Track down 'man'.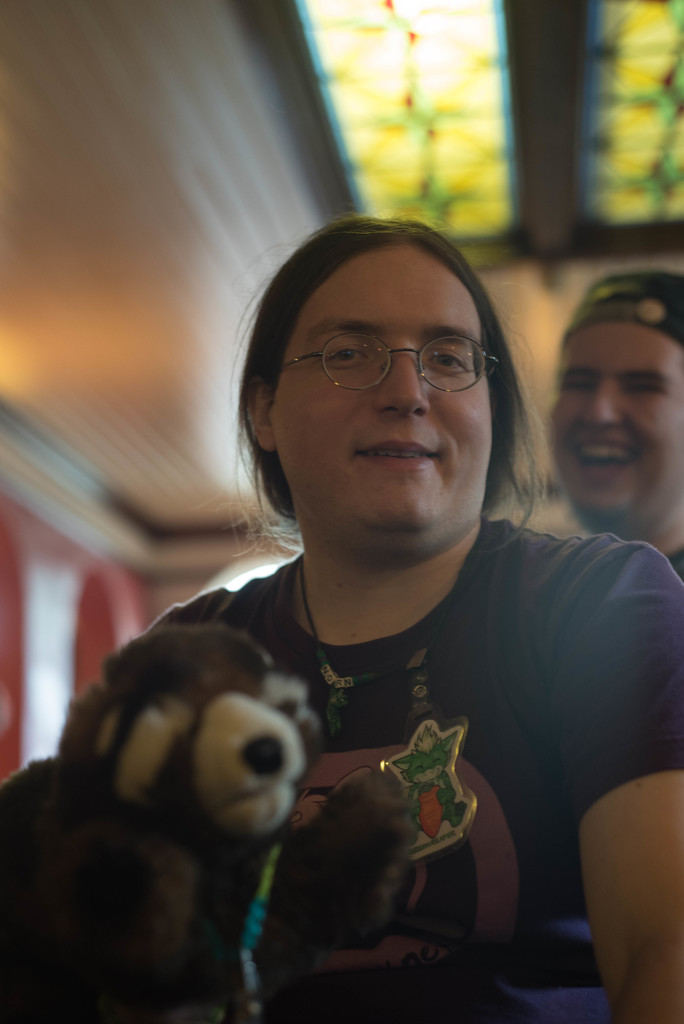
Tracked to (0, 205, 683, 1023).
